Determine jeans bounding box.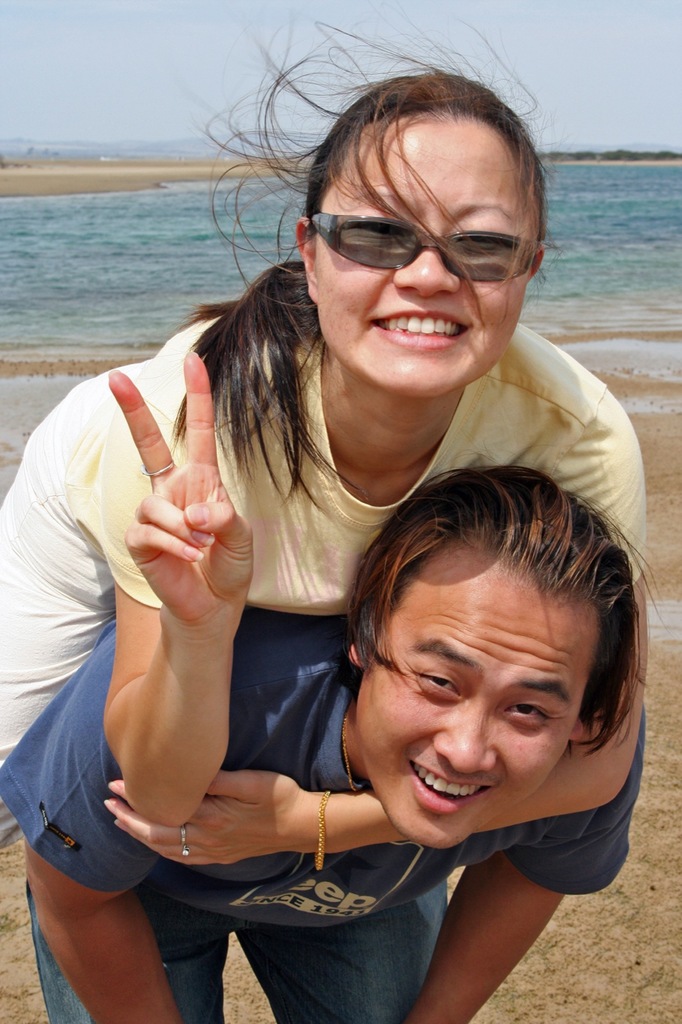
Determined: box(13, 890, 453, 1023).
